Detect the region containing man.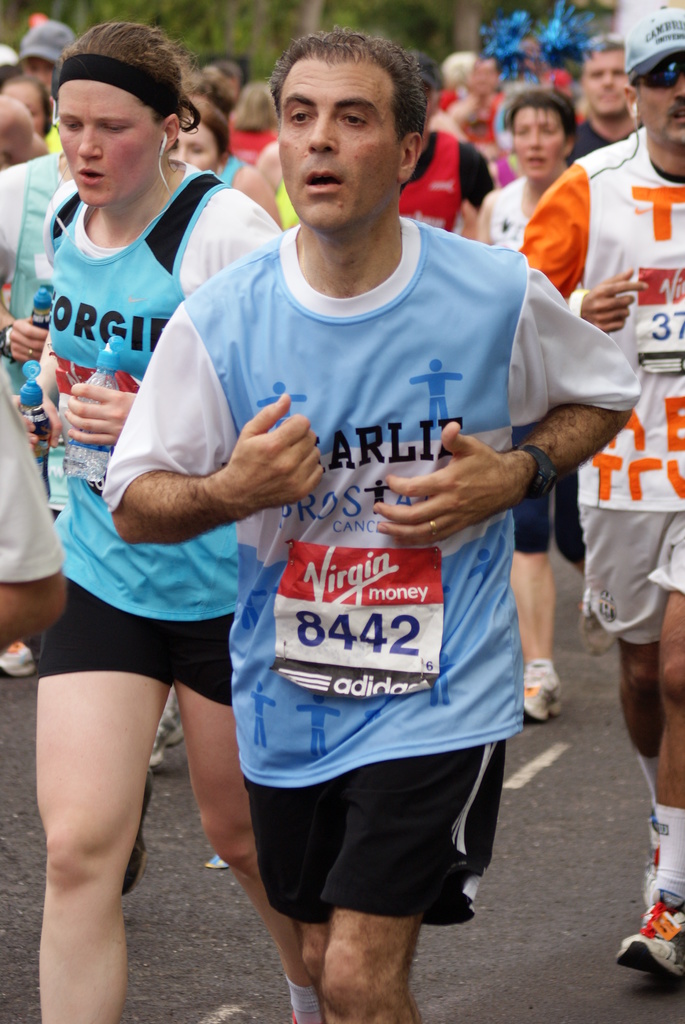
Rect(11, 29, 102, 156).
